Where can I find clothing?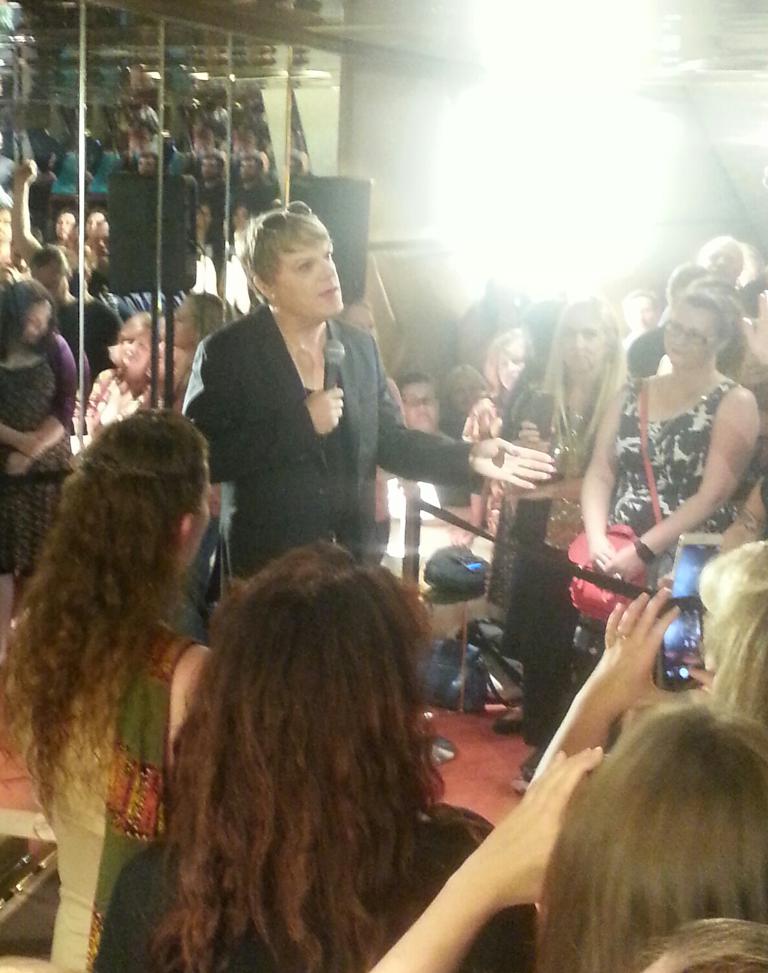
You can find it at [541,357,612,553].
